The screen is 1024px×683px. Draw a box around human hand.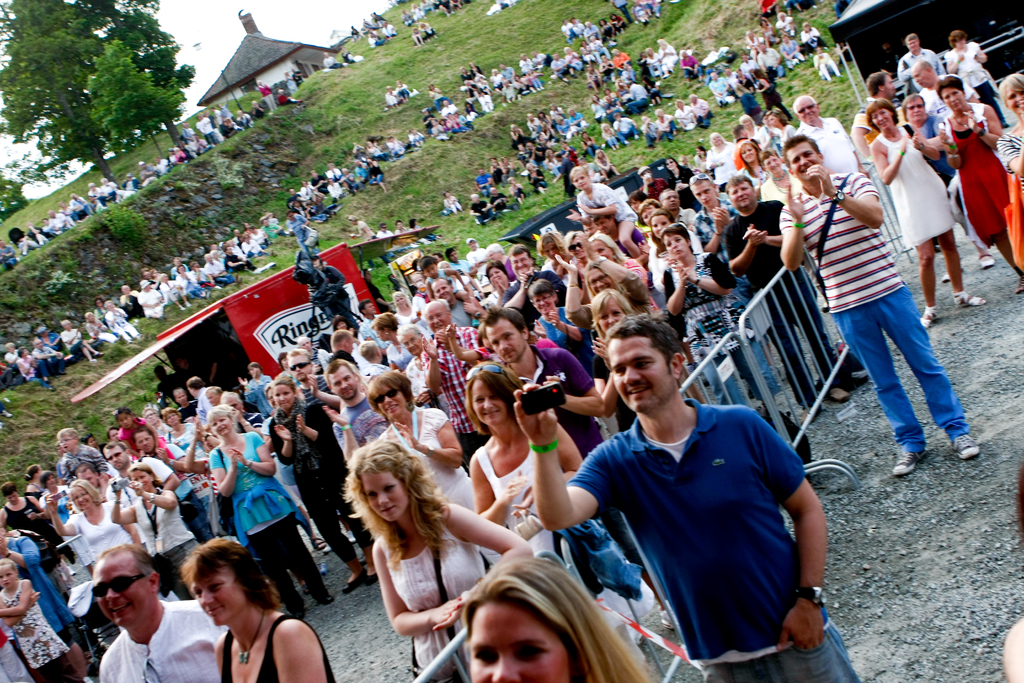
[x1=445, y1=324, x2=458, y2=339].
